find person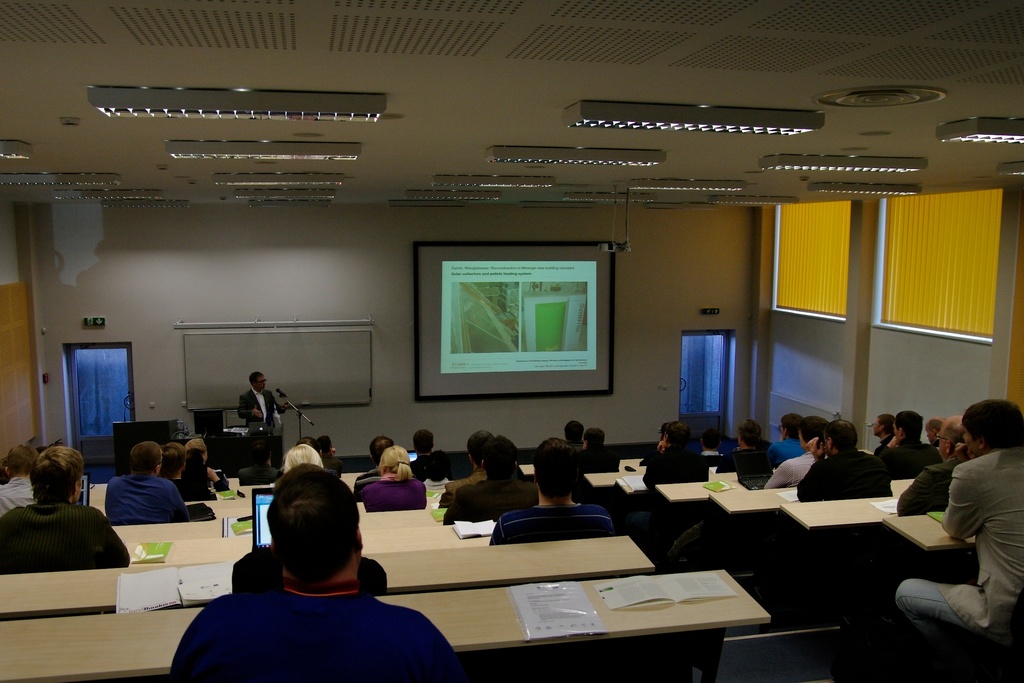
box=[758, 417, 843, 490]
